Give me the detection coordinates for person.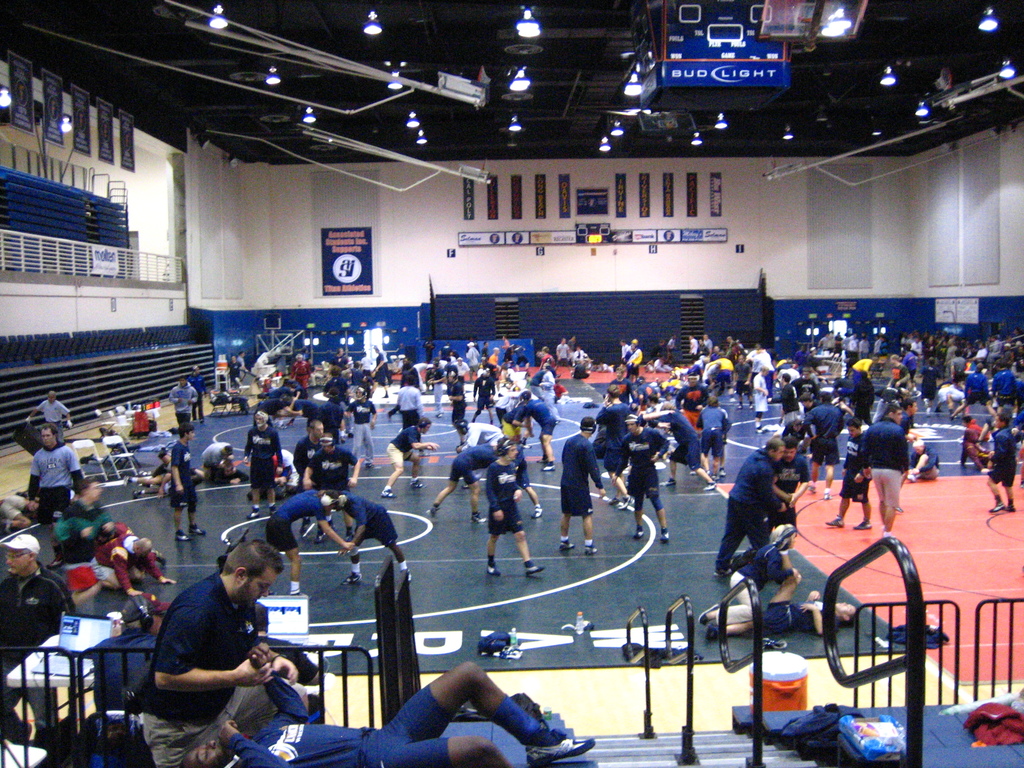
select_region(316, 389, 342, 450).
